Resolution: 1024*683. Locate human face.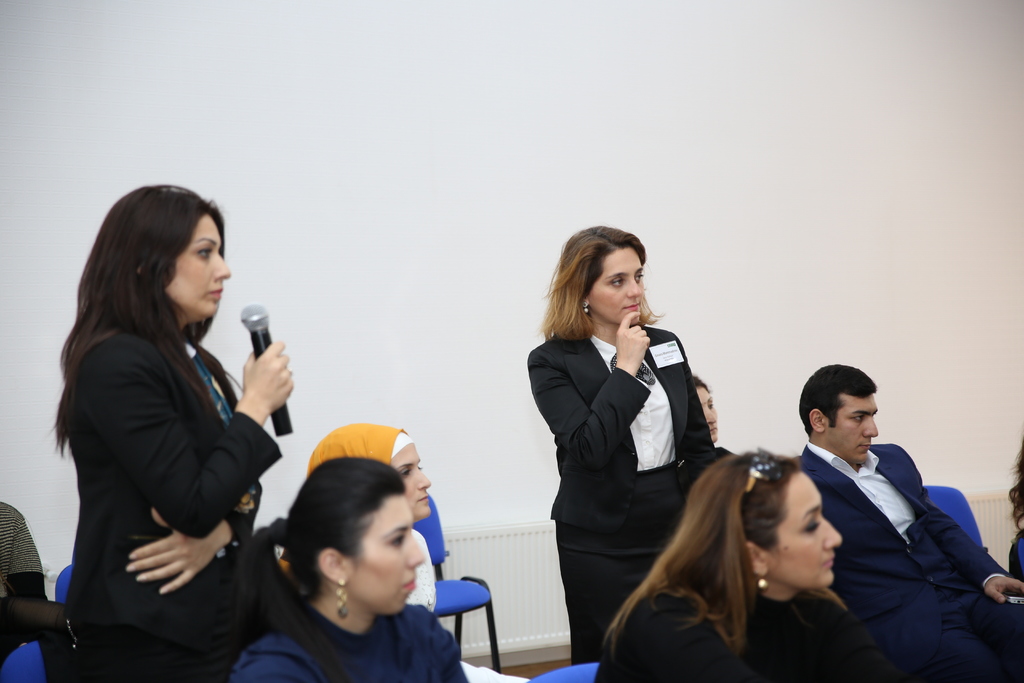
149:208:228:325.
